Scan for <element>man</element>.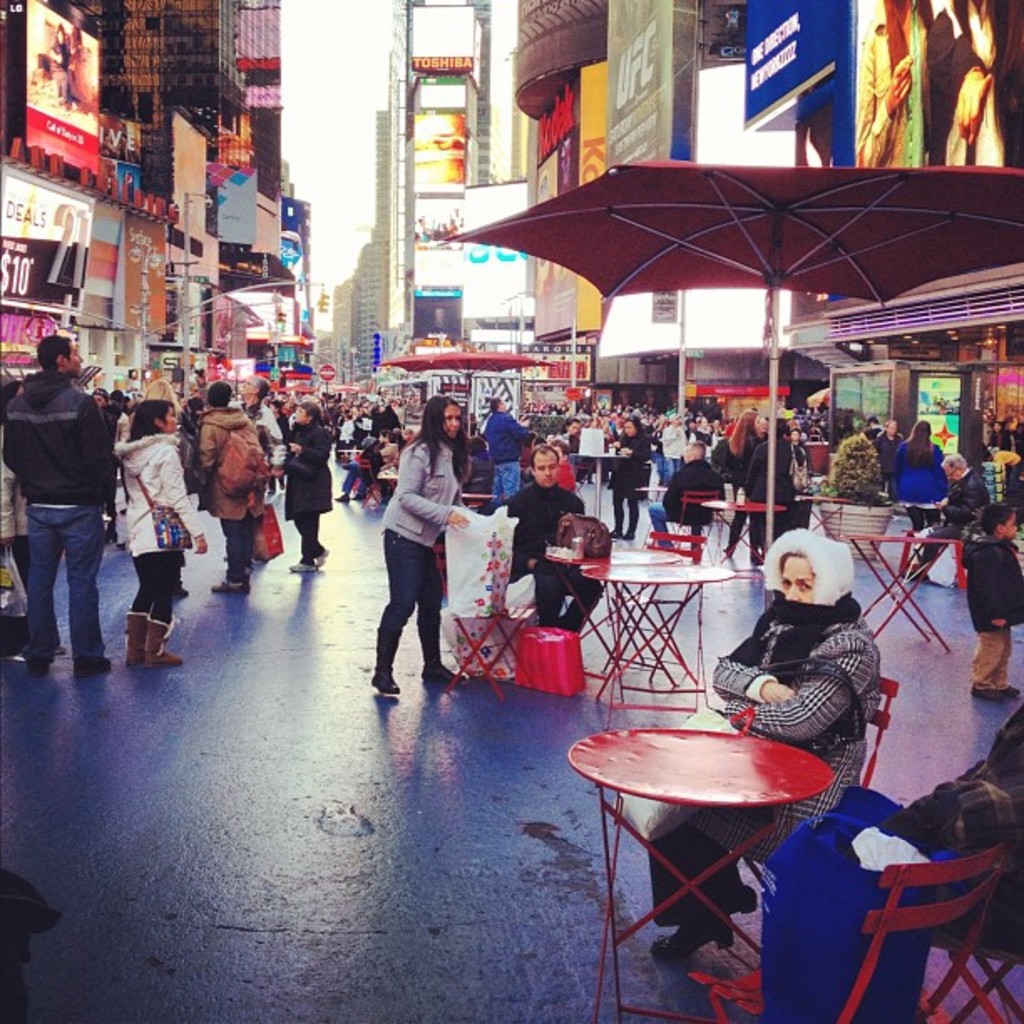
Scan result: bbox(643, 440, 724, 545).
